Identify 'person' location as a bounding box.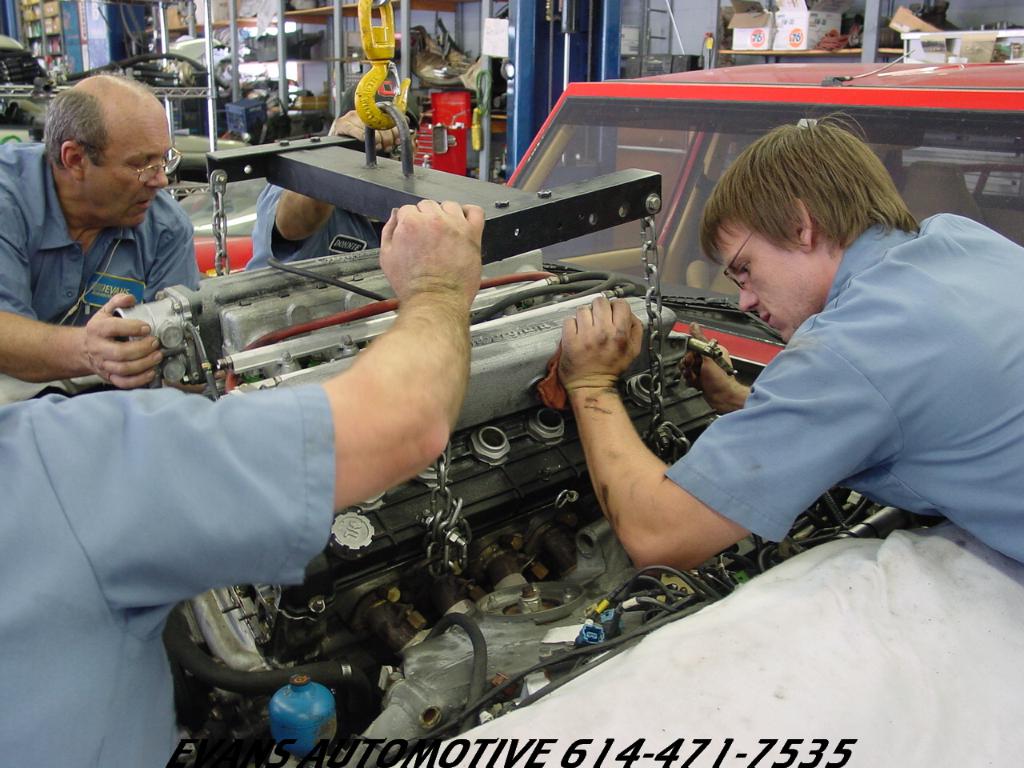
[x1=241, y1=99, x2=426, y2=274].
